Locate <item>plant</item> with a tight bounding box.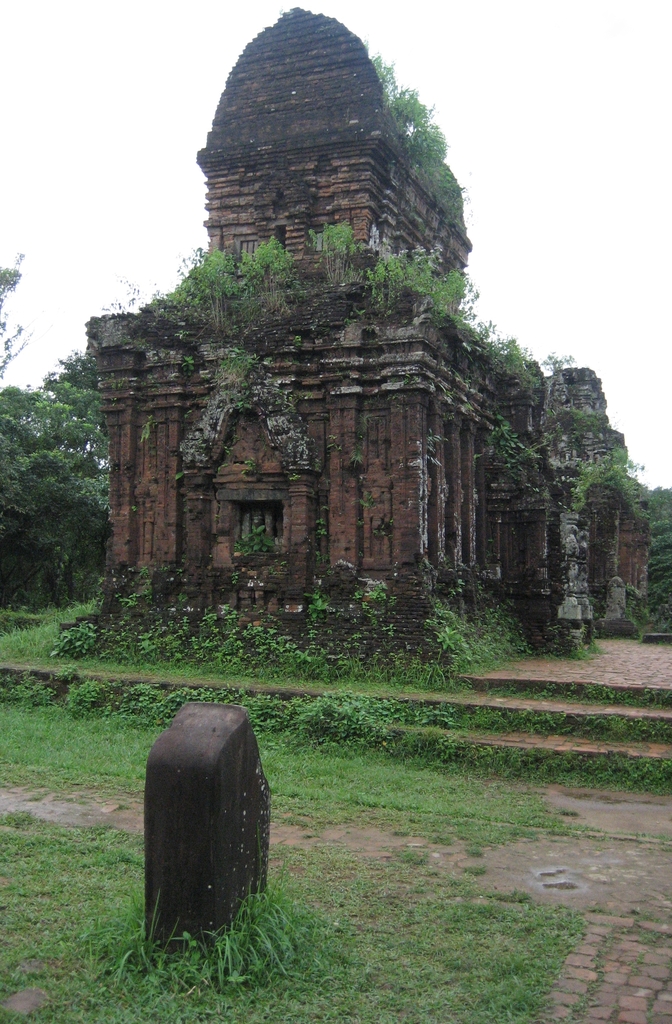
<bbox>0, 576, 108, 659</bbox>.
